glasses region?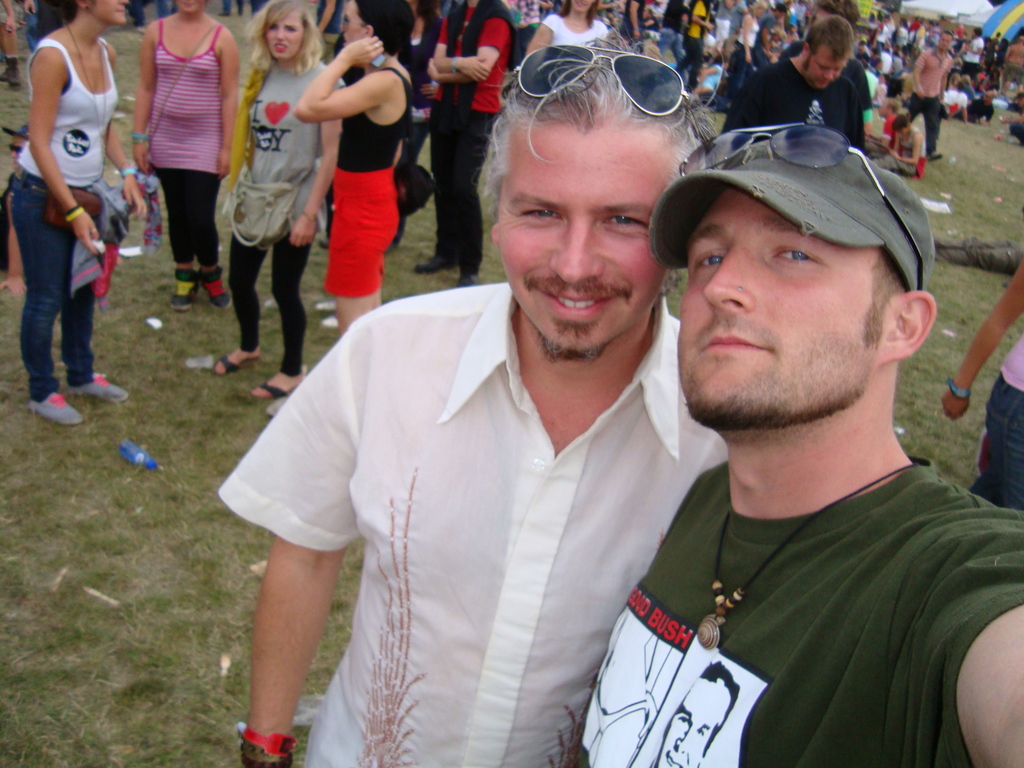
left=507, top=42, right=703, bottom=121
